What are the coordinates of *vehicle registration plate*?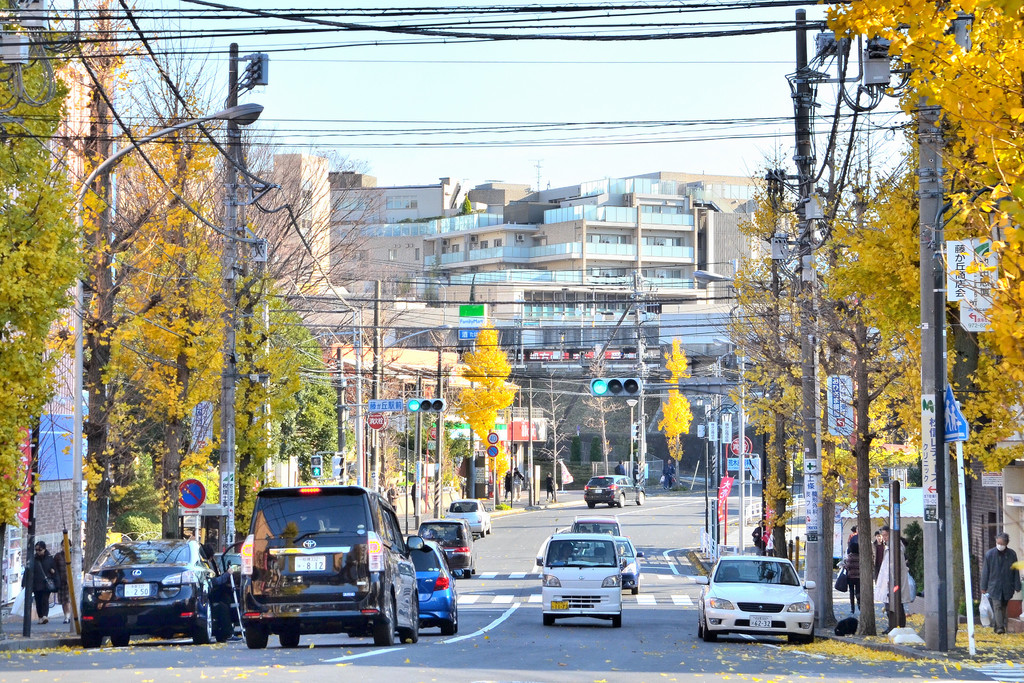
[291,556,328,572].
